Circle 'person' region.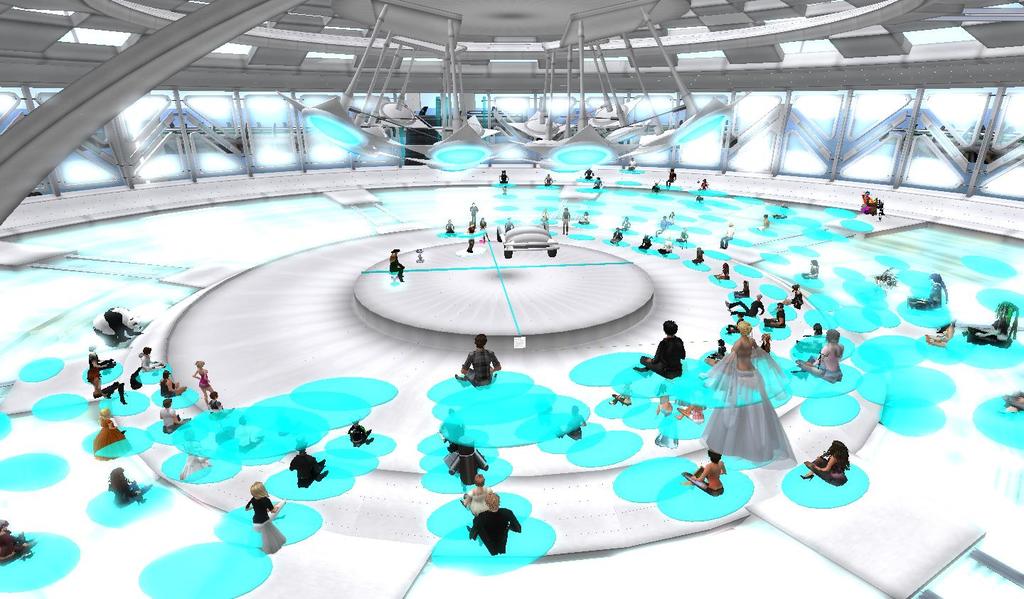
Region: [x1=682, y1=444, x2=730, y2=498].
